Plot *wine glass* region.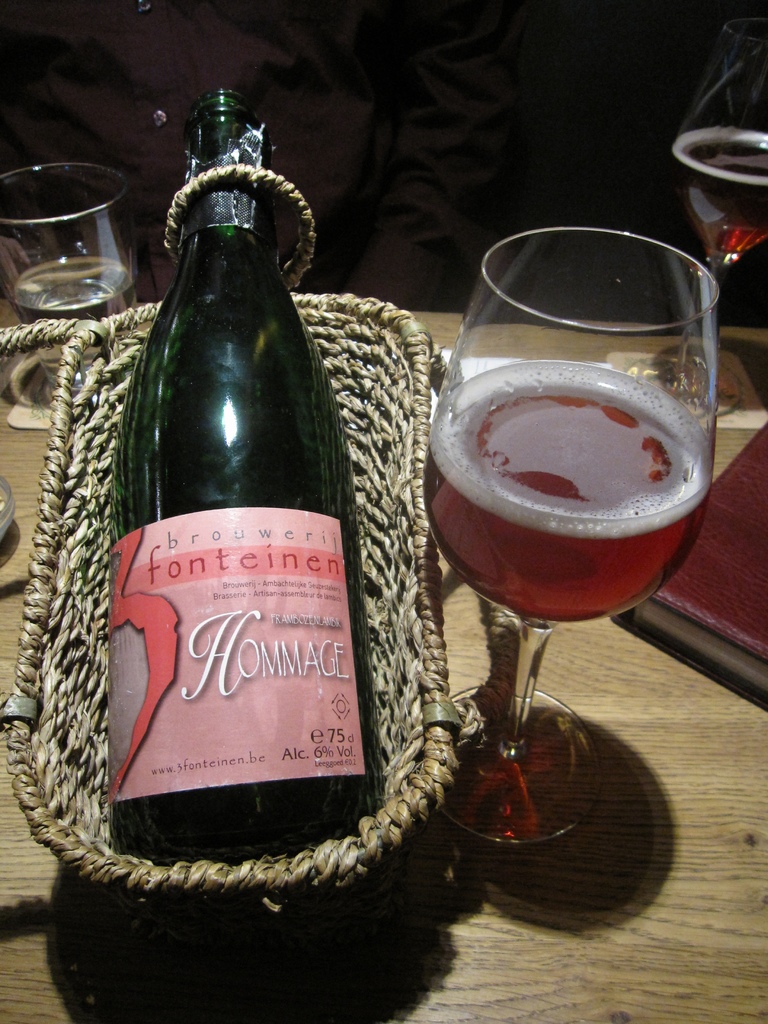
Plotted at x1=0, y1=164, x2=146, y2=356.
